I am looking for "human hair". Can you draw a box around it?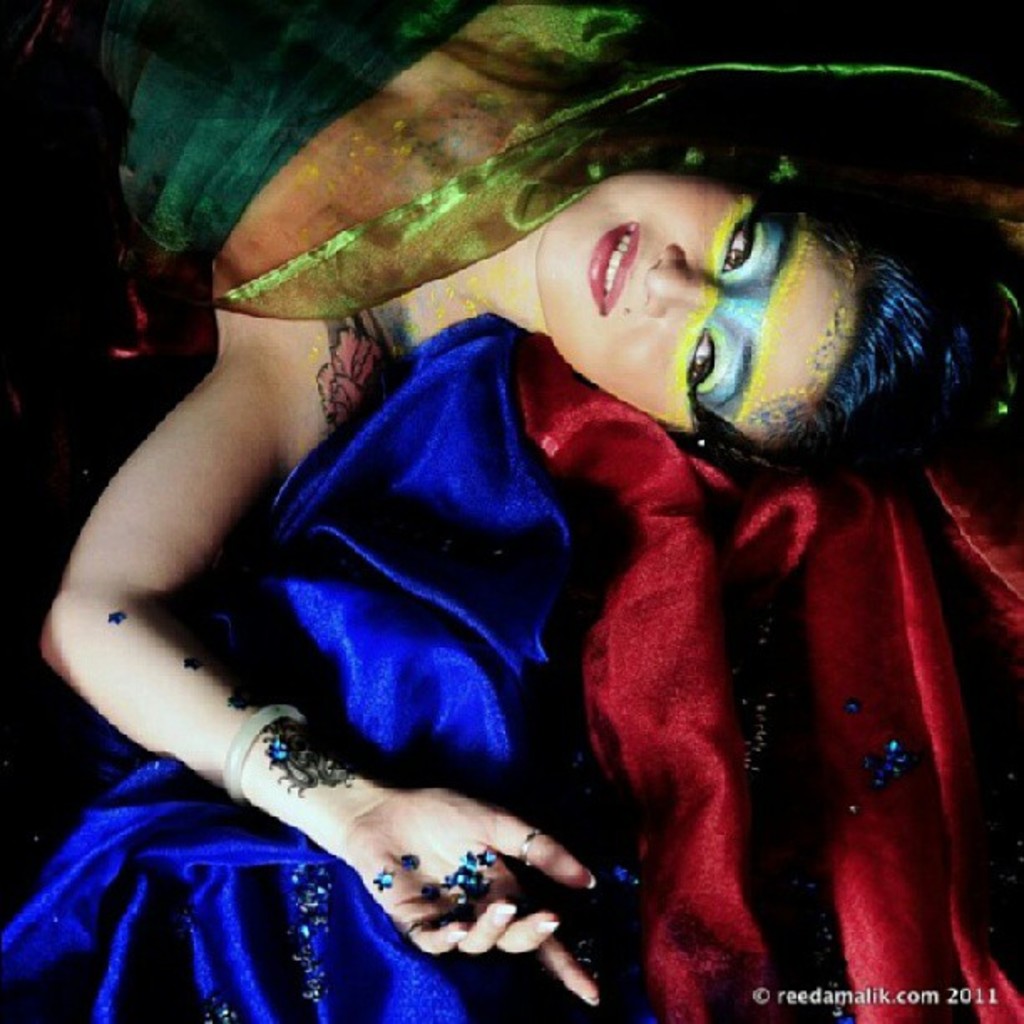
Sure, the bounding box is {"left": 663, "top": 132, "right": 1022, "bottom": 490}.
